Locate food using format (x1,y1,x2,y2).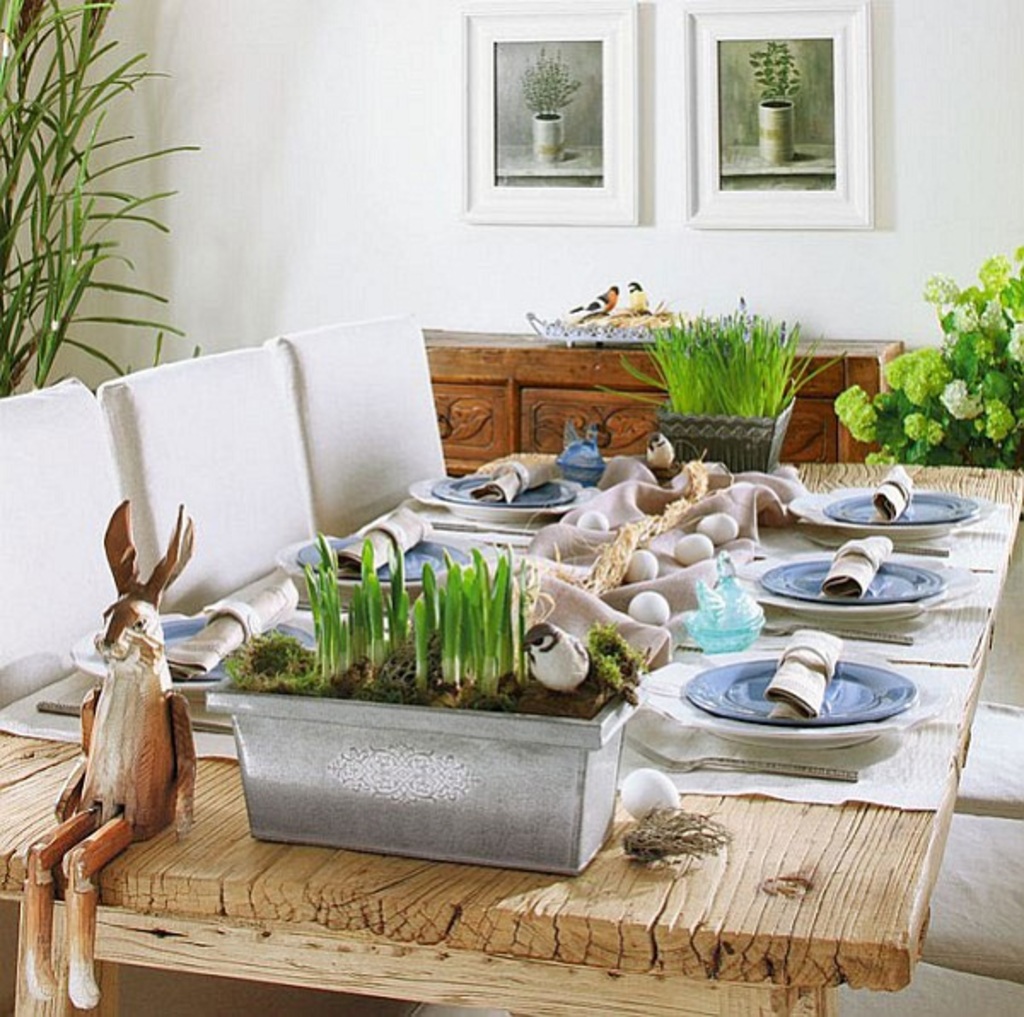
(575,503,613,534).
